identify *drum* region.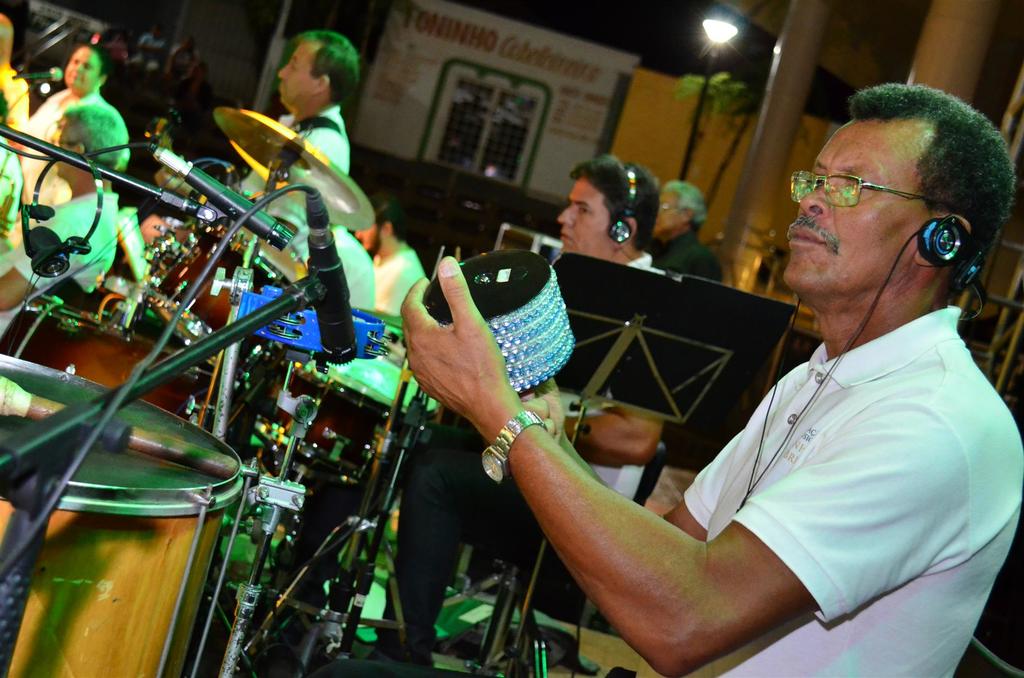
Region: x1=1 y1=292 x2=200 y2=422.
